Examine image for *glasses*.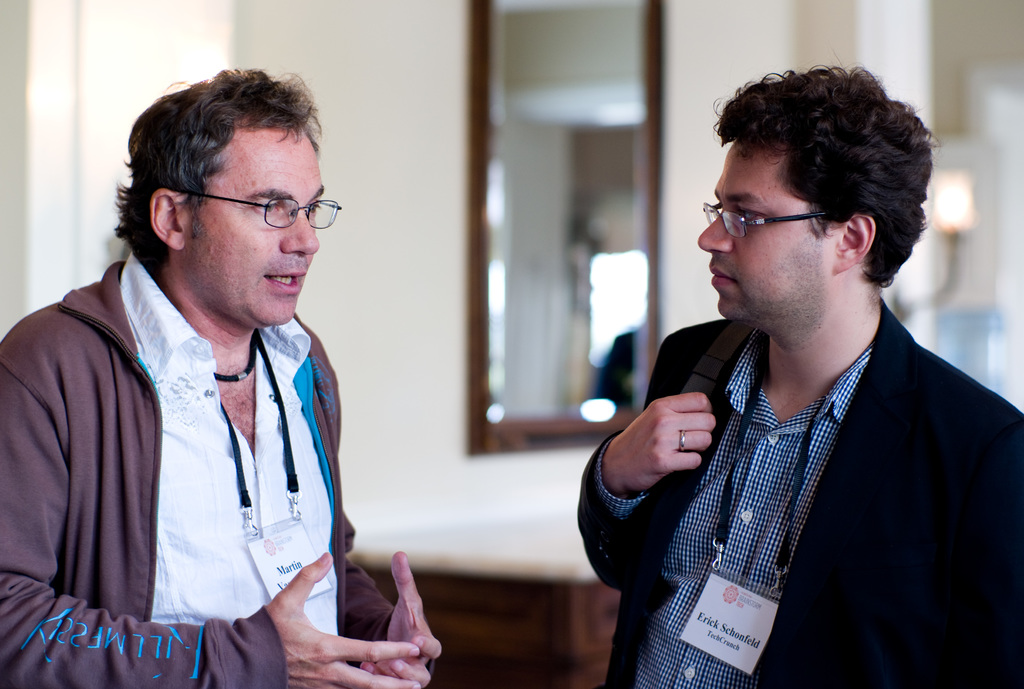
Examination result: x1=173, y1=188, x2=344, y2=230.
